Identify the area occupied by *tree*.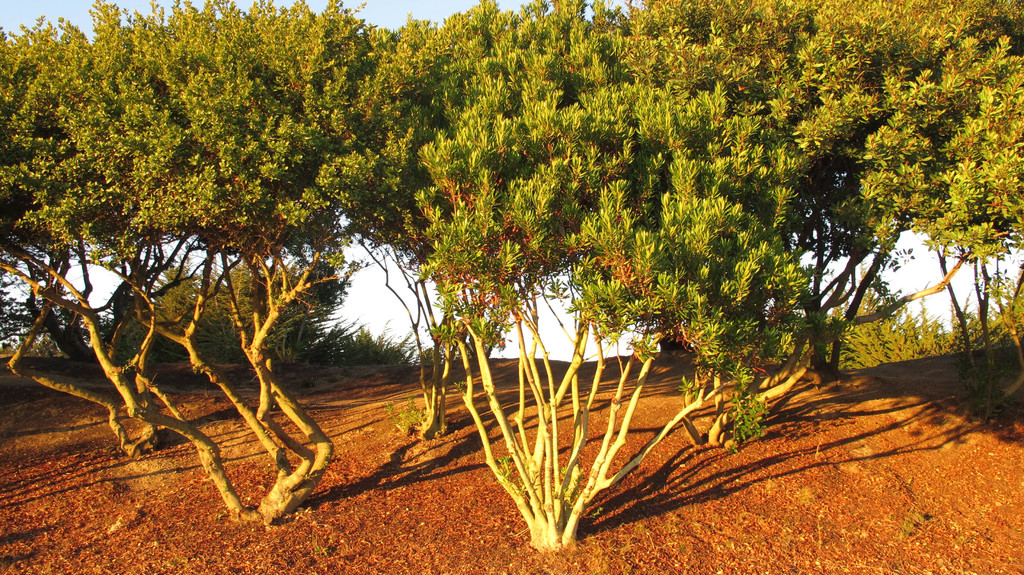
Area: [x1=0, y1=0, x2=397, y2=530].
